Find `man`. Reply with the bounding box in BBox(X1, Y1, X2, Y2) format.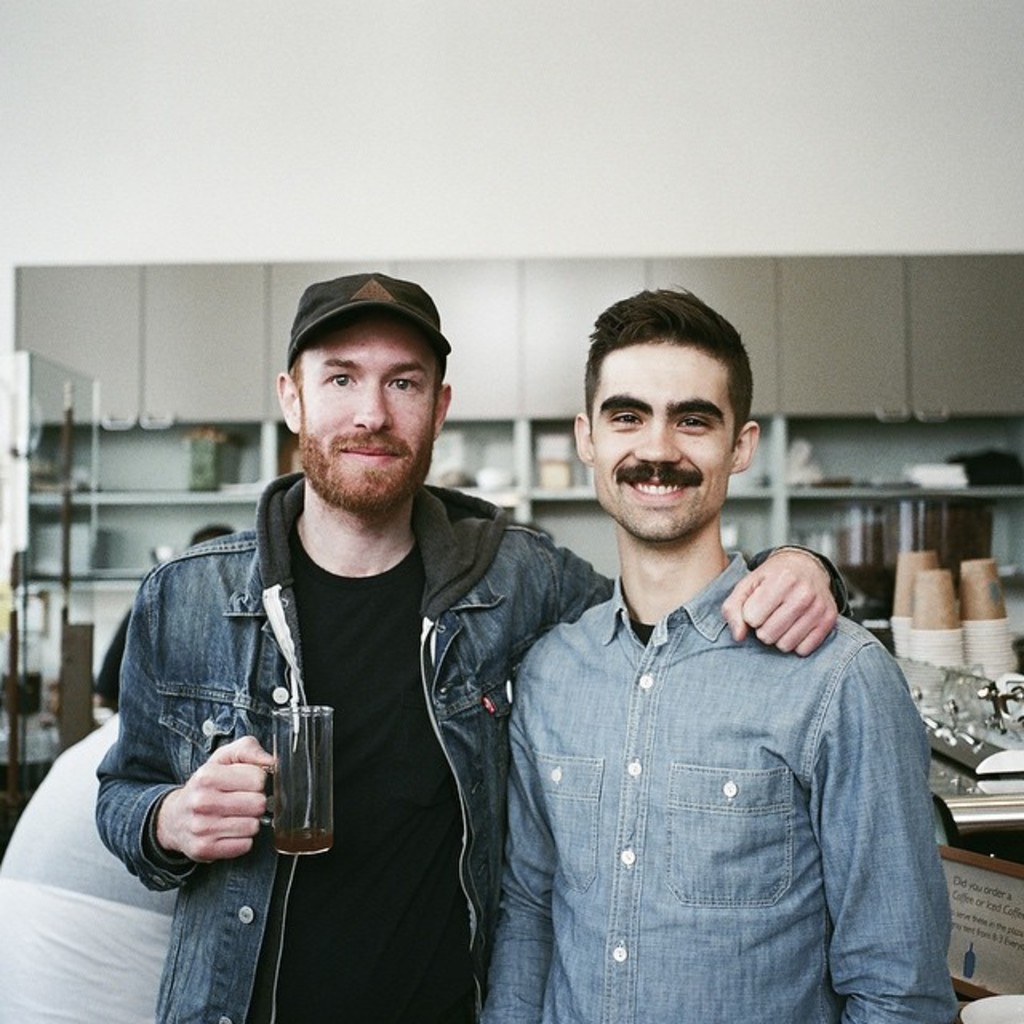
BBox(93, 272, 856, 1022).
